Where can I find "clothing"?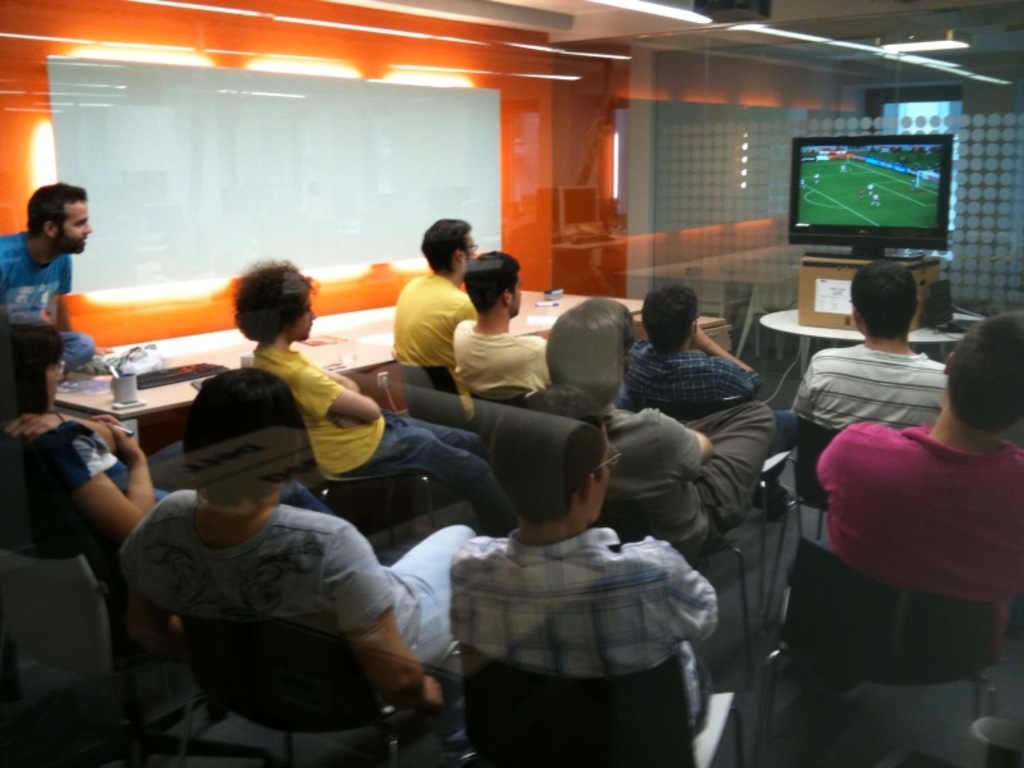
You can find it at locate(252, 347, 512, 535).
